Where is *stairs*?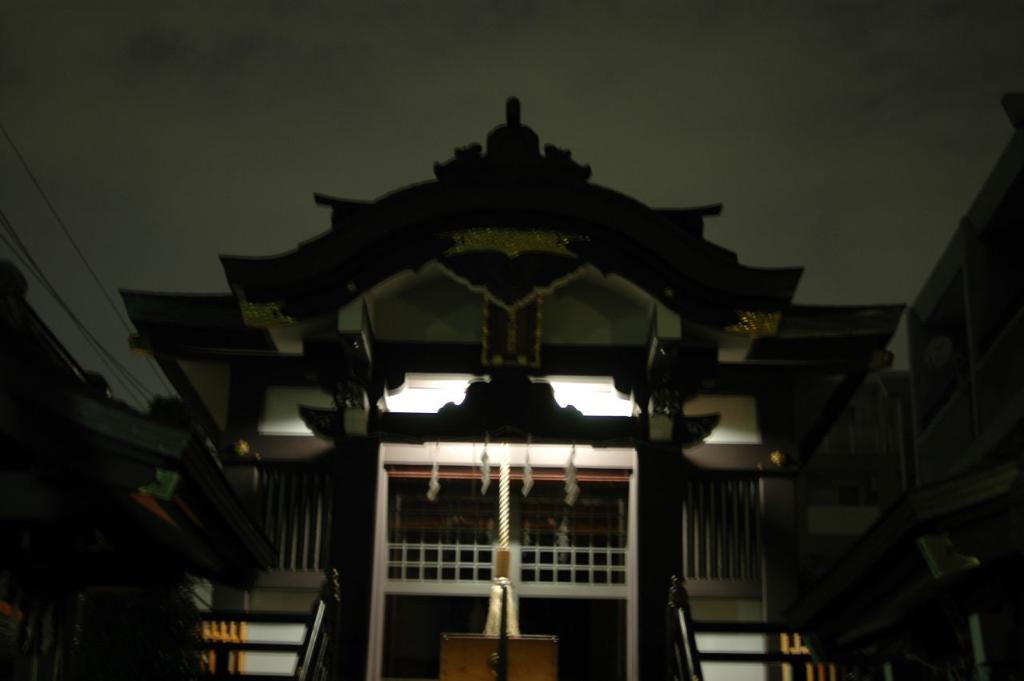
(692,611,976,680).
